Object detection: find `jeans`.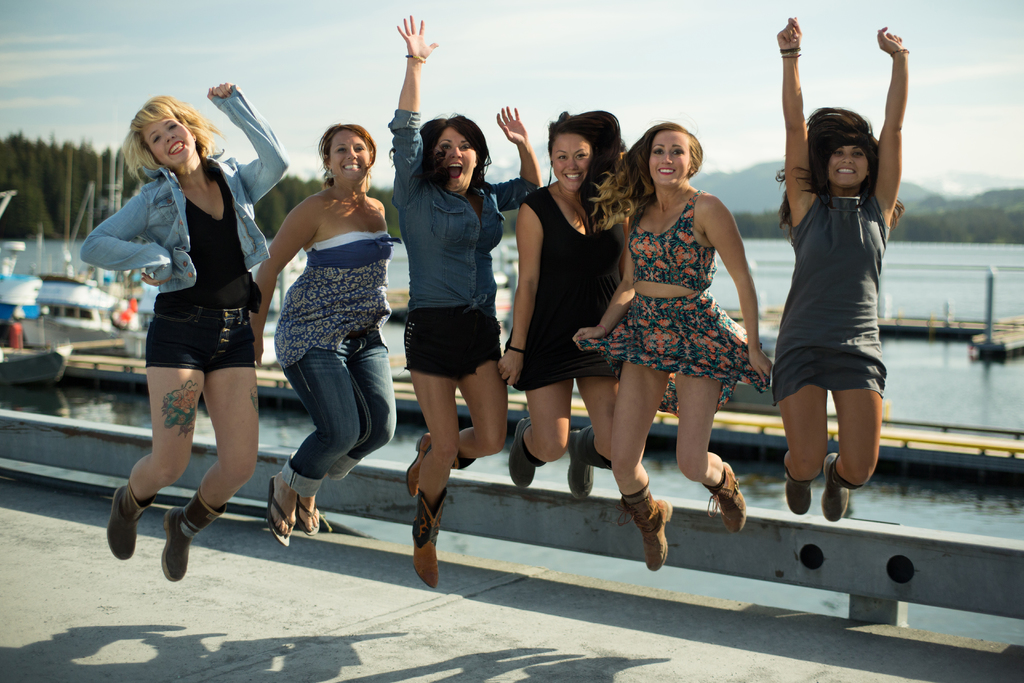
pyautogui.locateOnScreen(140, 297, 258, 372).
